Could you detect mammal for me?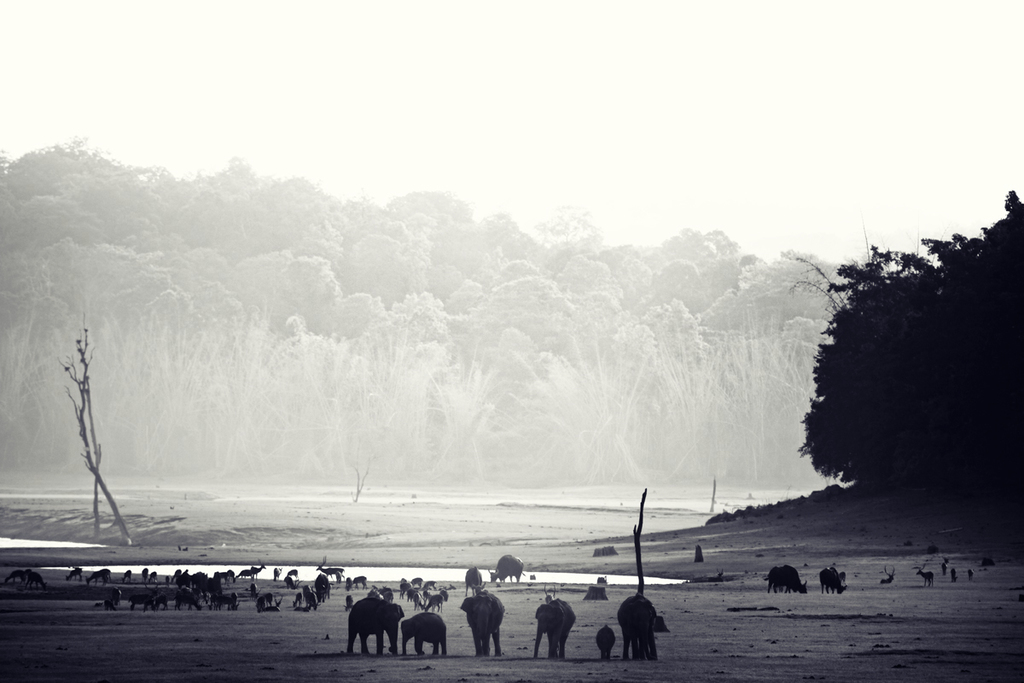
Detection result: region(469, 570, 482, 596).
